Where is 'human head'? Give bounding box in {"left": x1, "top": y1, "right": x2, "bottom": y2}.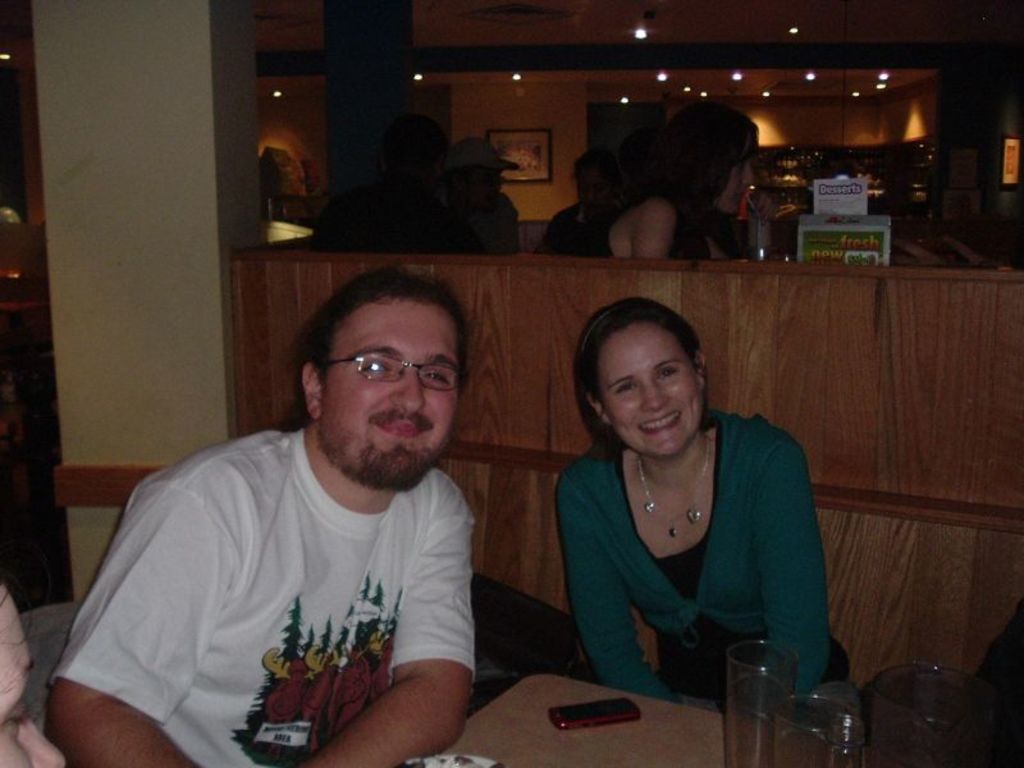
{"left": 440, "top": 138, "right": 518, "bottom": 209}.
